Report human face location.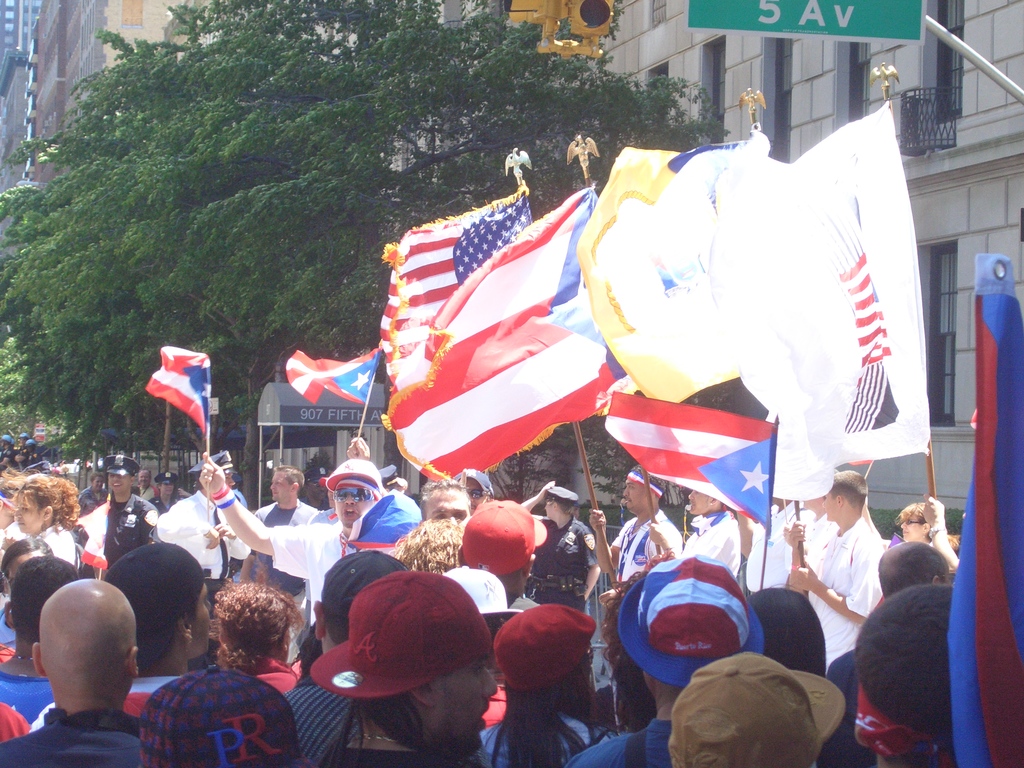
Report: [623, 477, 646, 510].
